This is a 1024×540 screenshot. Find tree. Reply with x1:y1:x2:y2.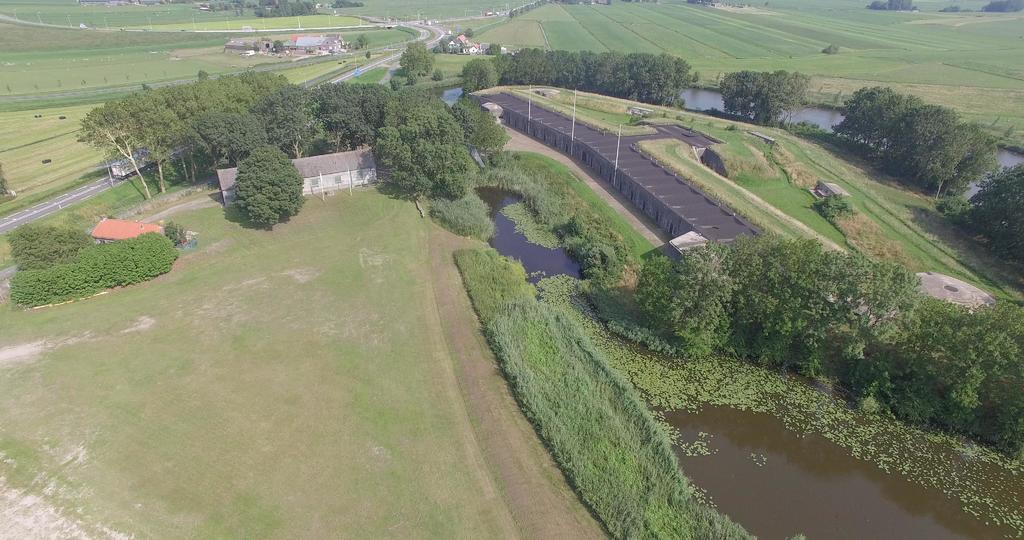
592:51:614:92.
